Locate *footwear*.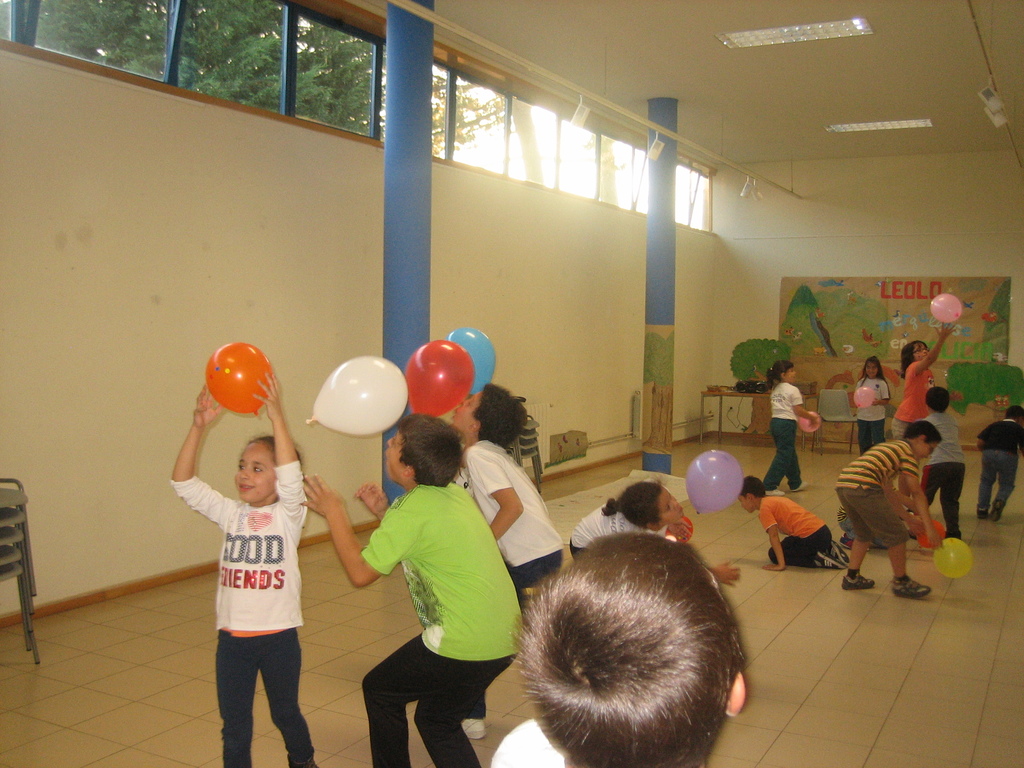
Bounding box: l=984, t=508, r=1003, b=528.
